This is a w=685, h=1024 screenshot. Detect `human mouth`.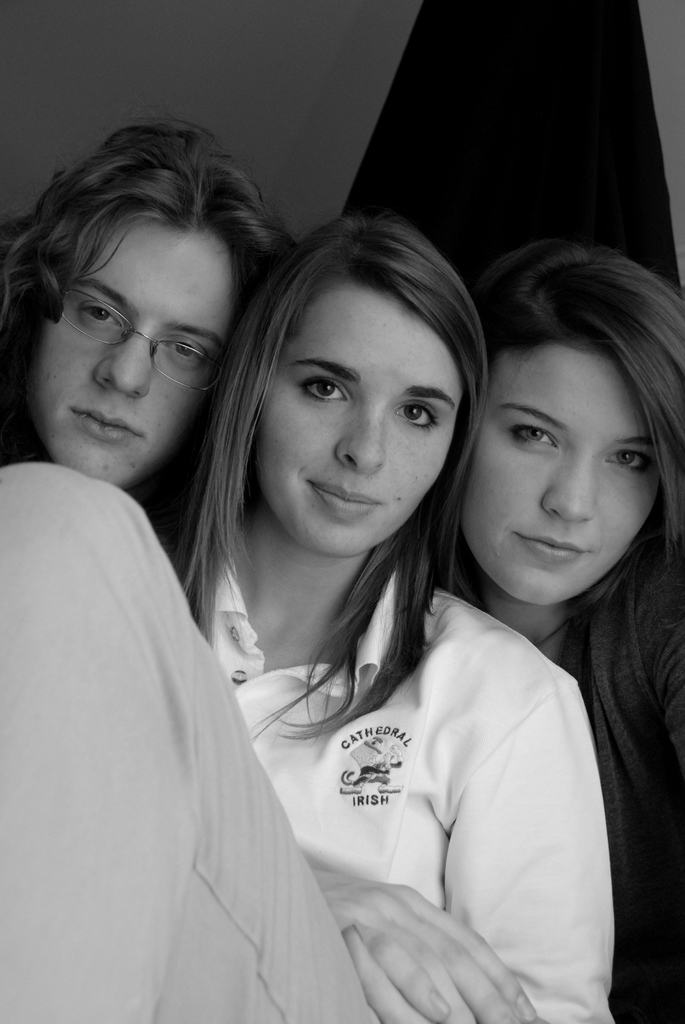
(514, 528, 592, 570).
